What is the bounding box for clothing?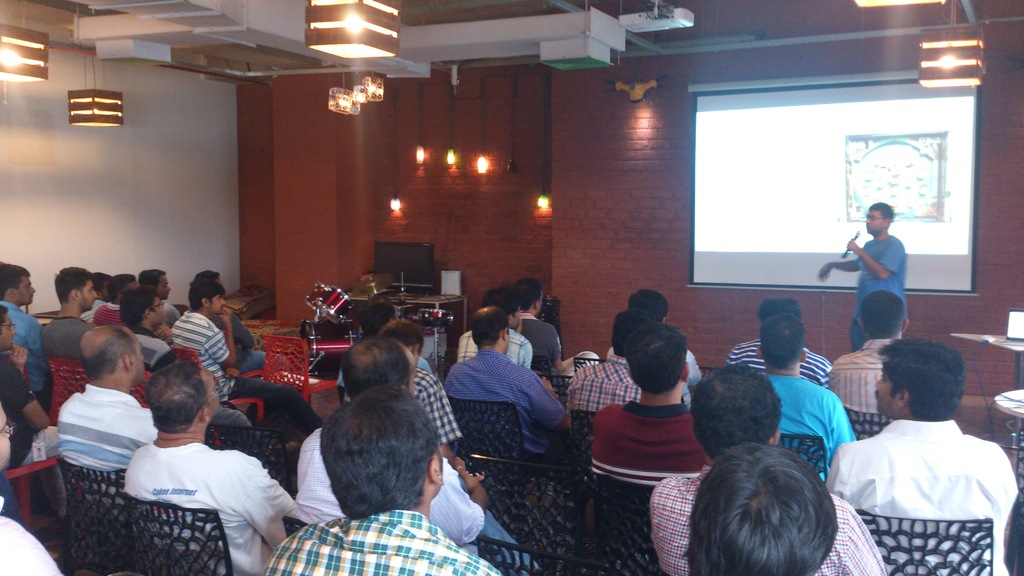
bbox=(45, 314, 95, 356).
